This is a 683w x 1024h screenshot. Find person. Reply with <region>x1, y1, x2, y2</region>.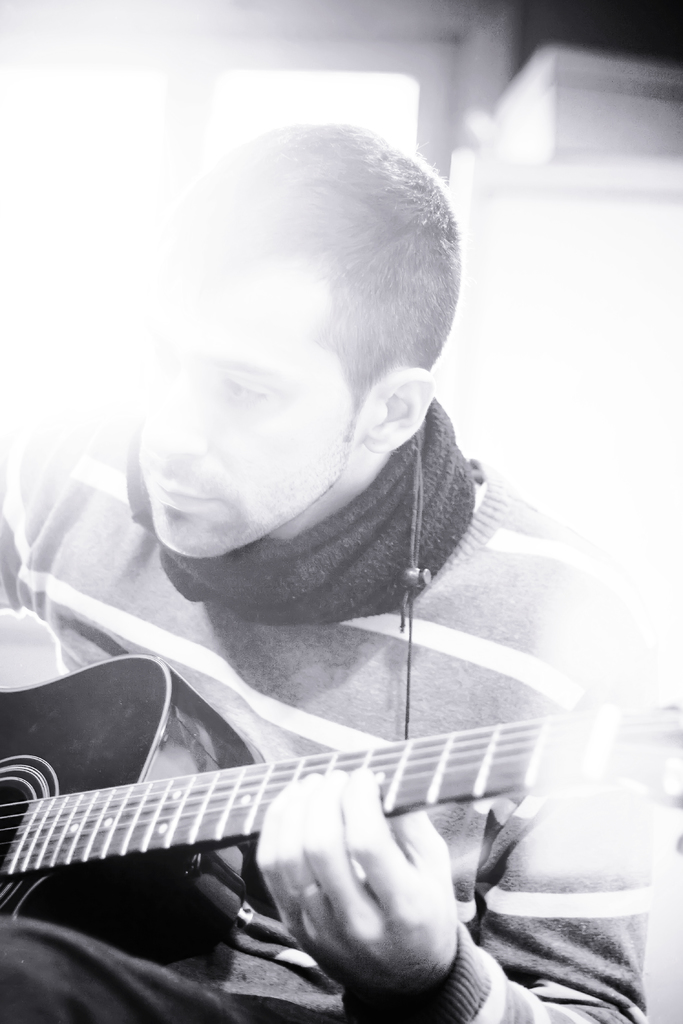
<region>49, 103, 629, 957</region>.
